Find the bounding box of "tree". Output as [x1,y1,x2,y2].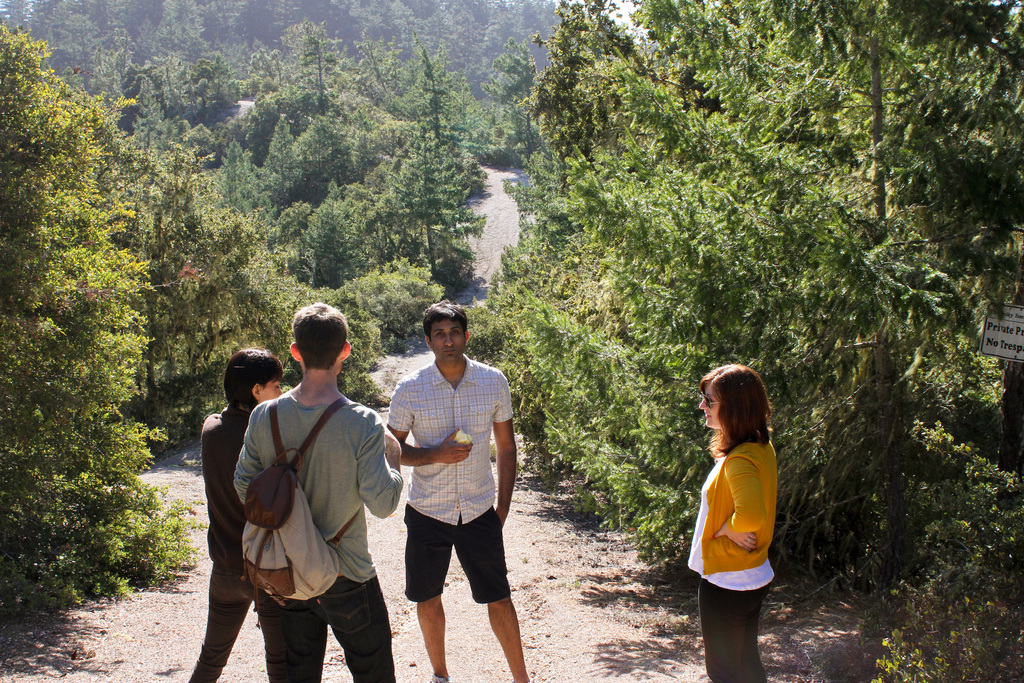
[10,86,198,618].
